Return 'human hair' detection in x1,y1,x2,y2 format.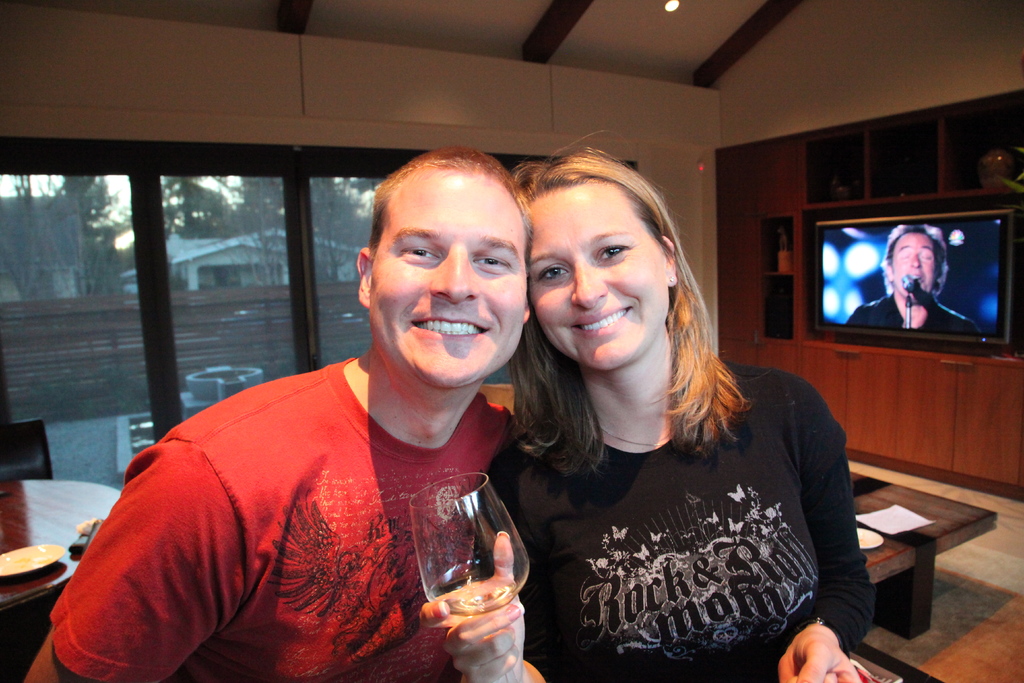
364,146,536,297.
